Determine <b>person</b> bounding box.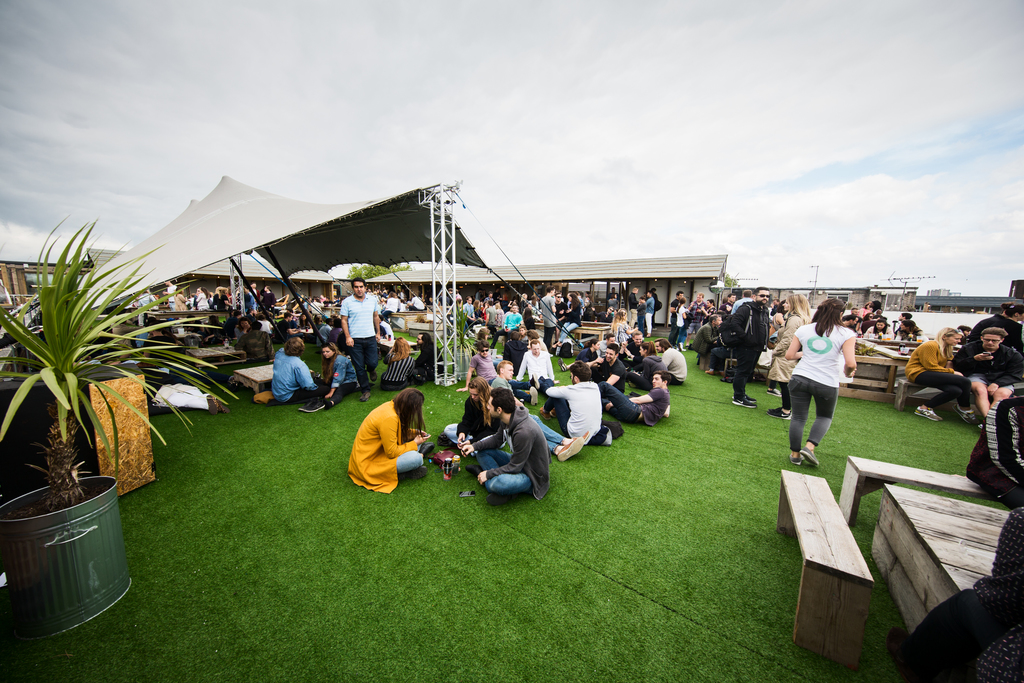
Determined: x1=622 y1=340 x2=657 y2=386.
